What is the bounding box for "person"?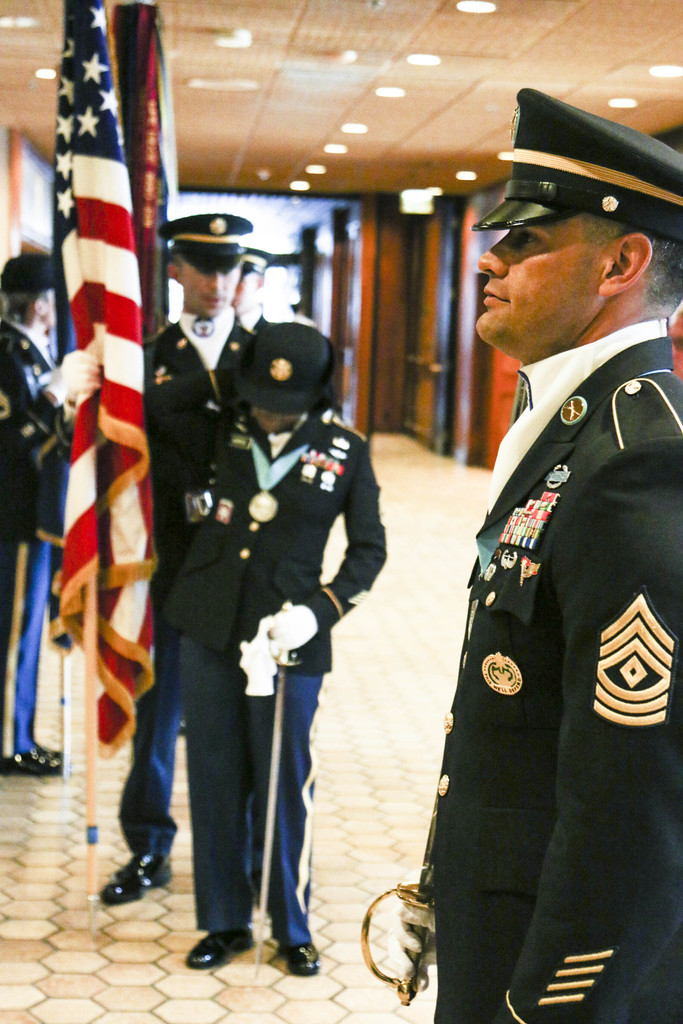
(x1=92, y1=206, x2=257, y2=904).
